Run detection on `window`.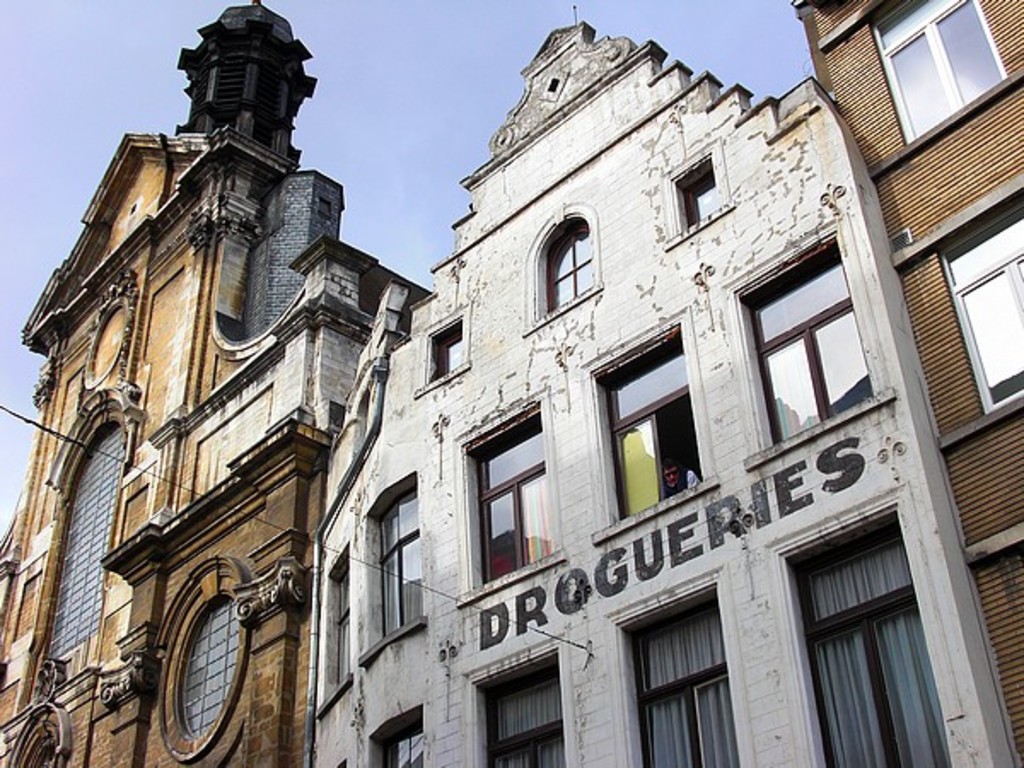
Result: bbox=(543, 218, 599, 314).
